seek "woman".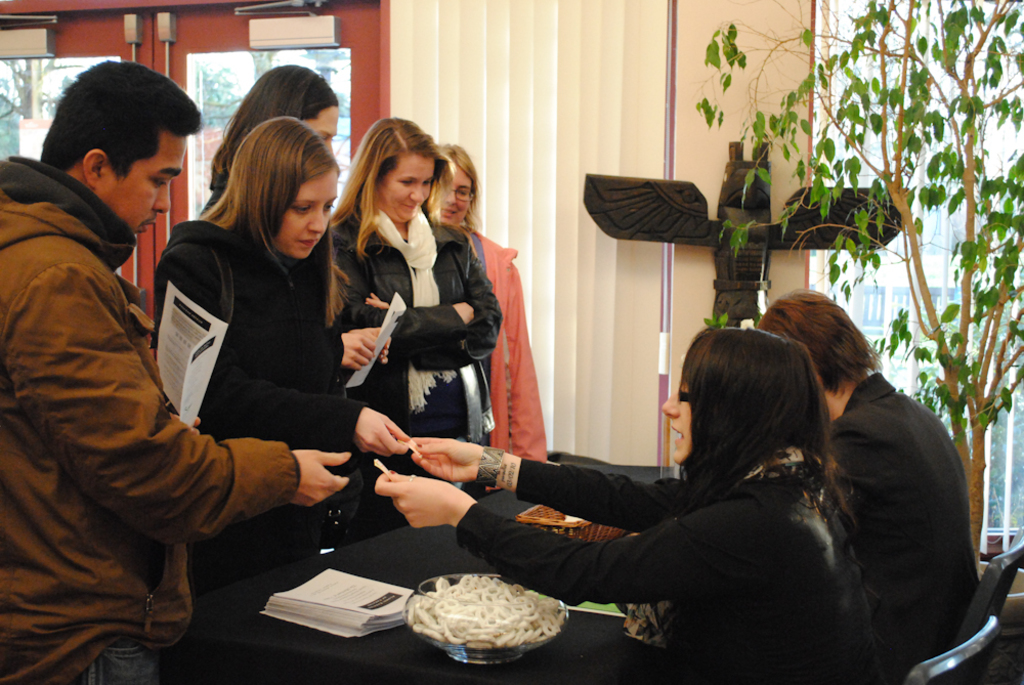
[left=328, top=111, right=500, bottom=550].
